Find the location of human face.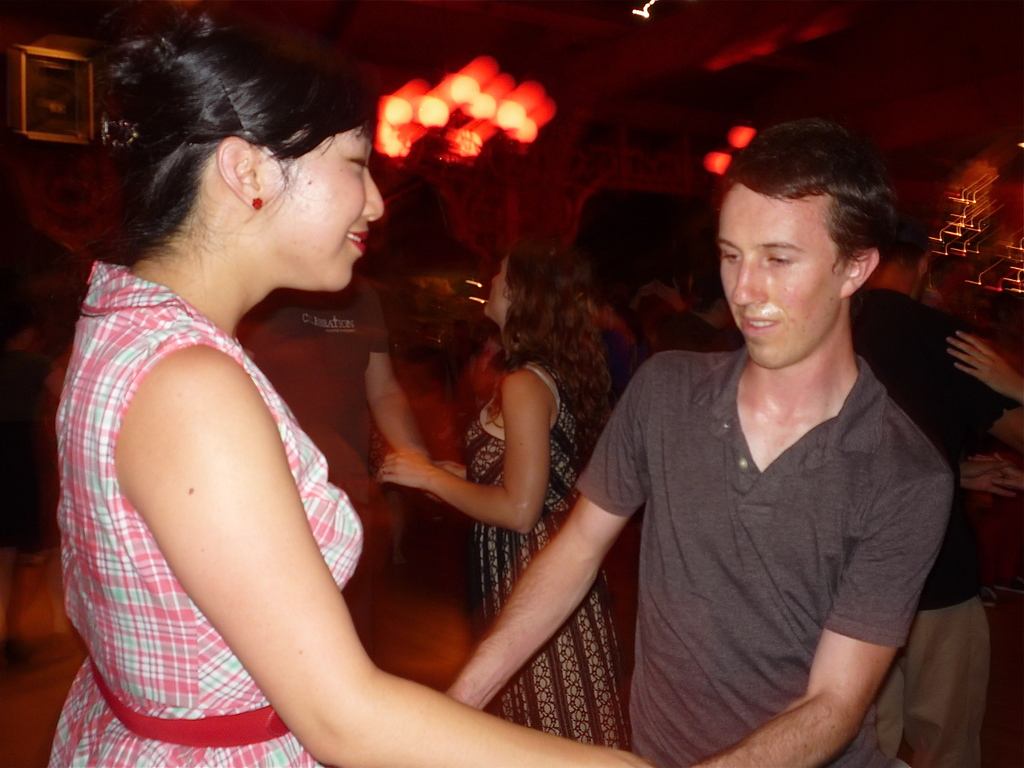
Location: <region>486, 255, 511, 317</region>.
